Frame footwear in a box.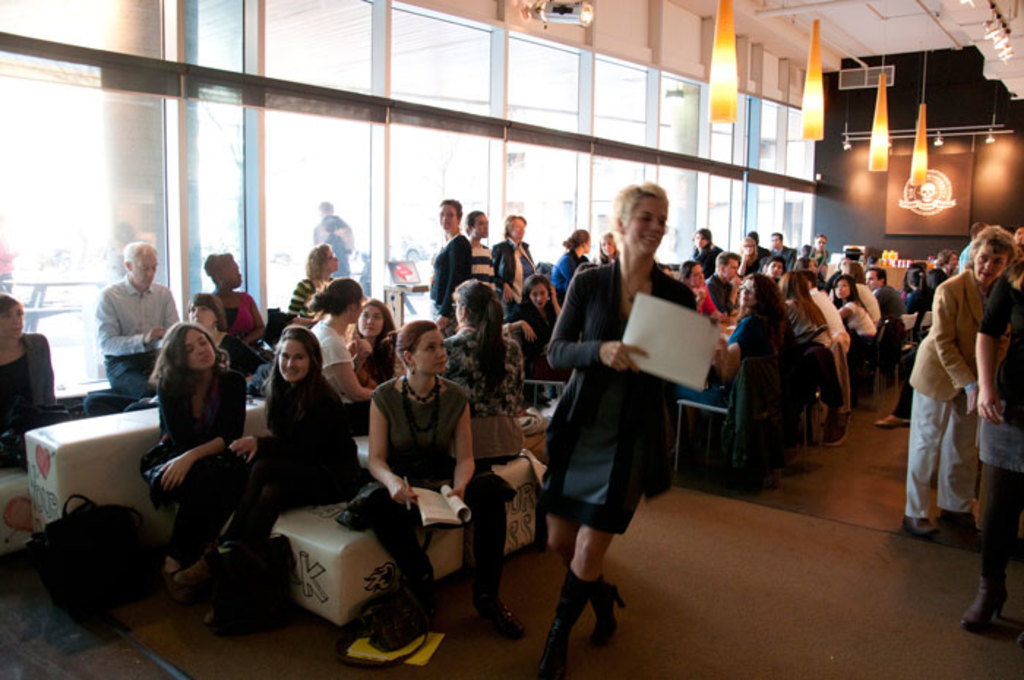
{"x1": 878, "y1": 415, "x2": 907, "y2": 434}.
